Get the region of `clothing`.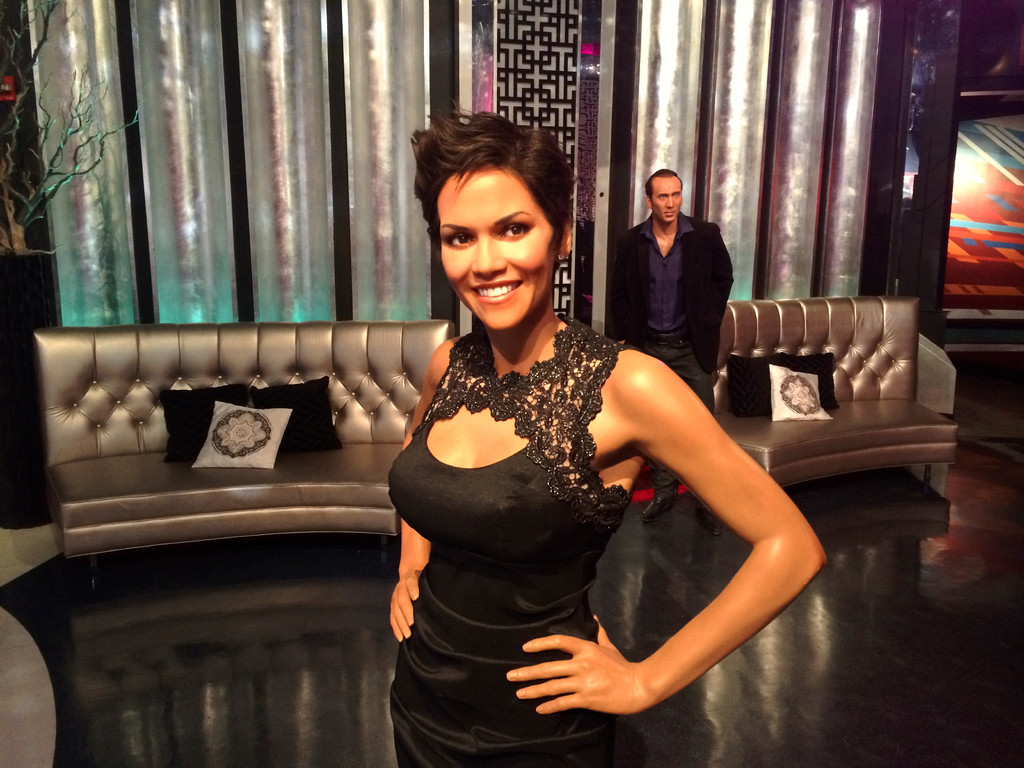
{"left": 394, "top": 273, "right": 725, "bottom": 729}.
